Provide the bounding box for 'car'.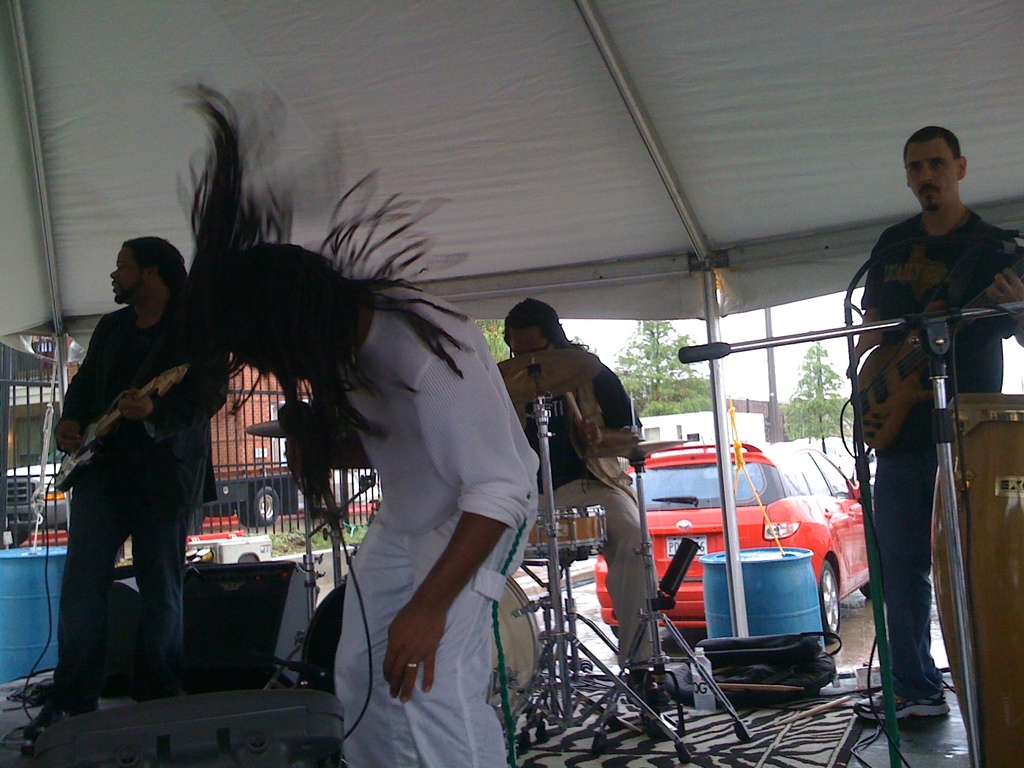
select_region(618, 463, 844, 644).
